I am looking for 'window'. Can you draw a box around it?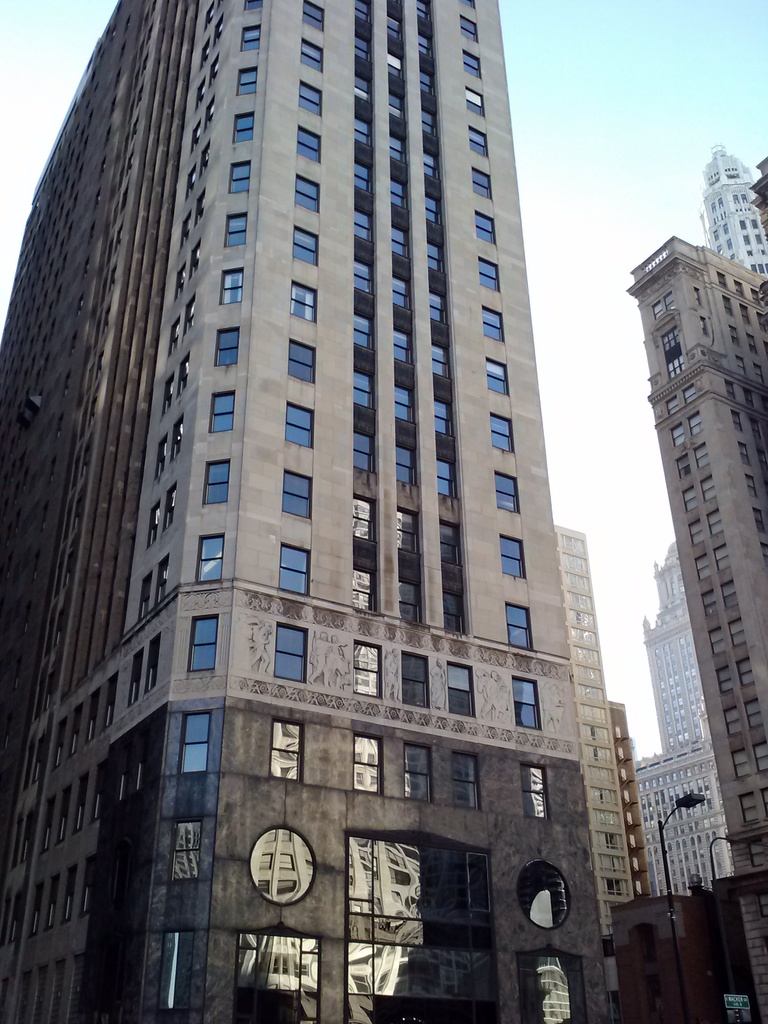
Sure, the bounding box is 518, 860, 573, 930.
